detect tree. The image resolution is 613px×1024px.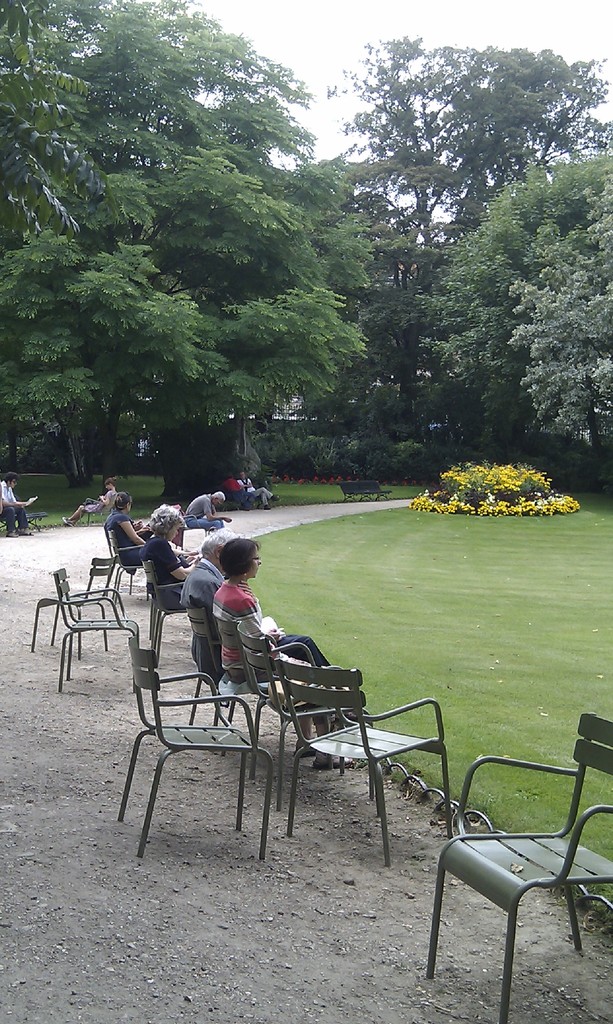
(509, 204, 612, 494).
